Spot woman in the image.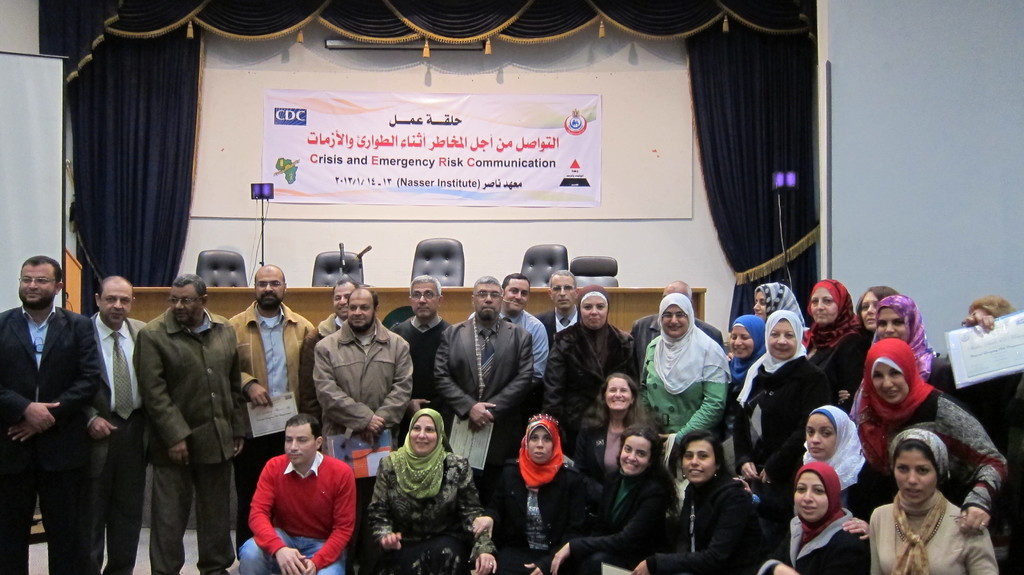
woman found at {"x1": 548, "y1": 421, "x2": 675, "y2": 572}.
